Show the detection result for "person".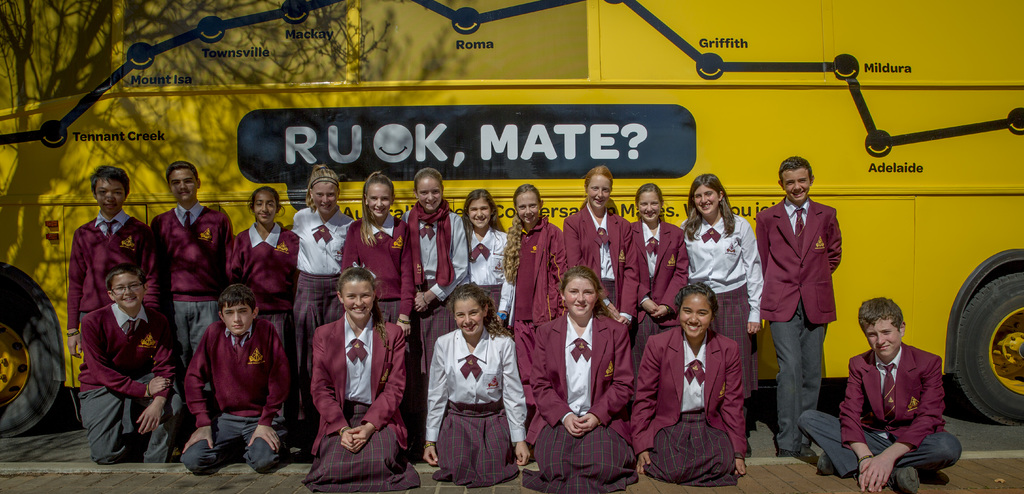
797:296:964:493.
